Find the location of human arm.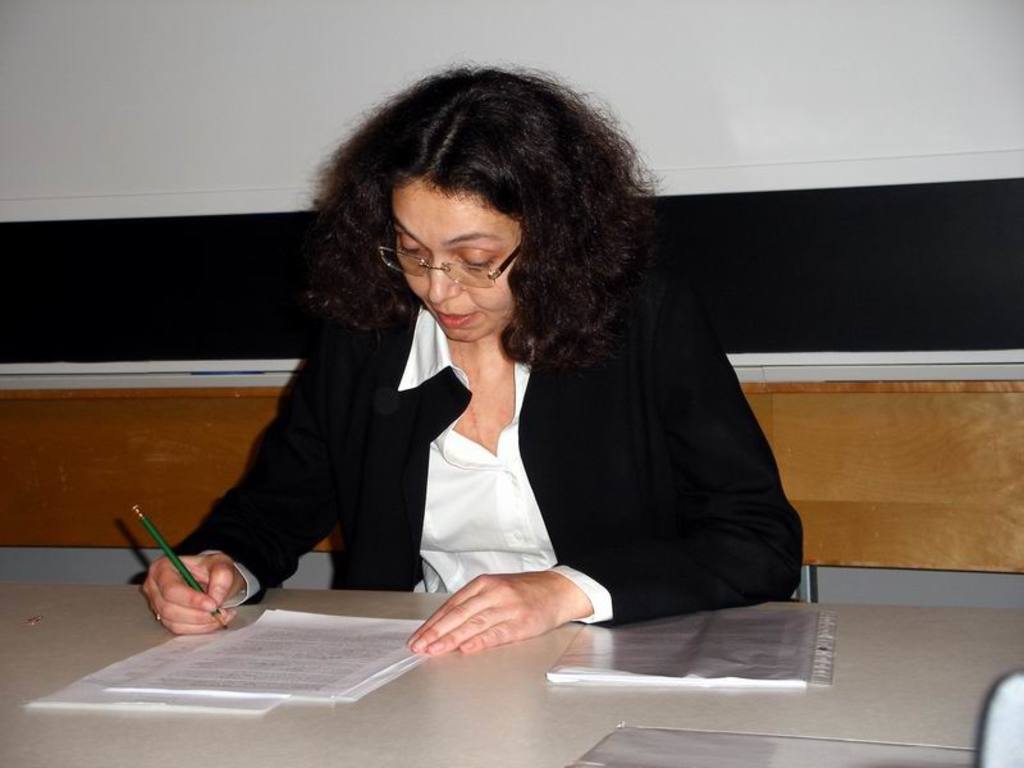
Location: 411, 570, 594, 655.
